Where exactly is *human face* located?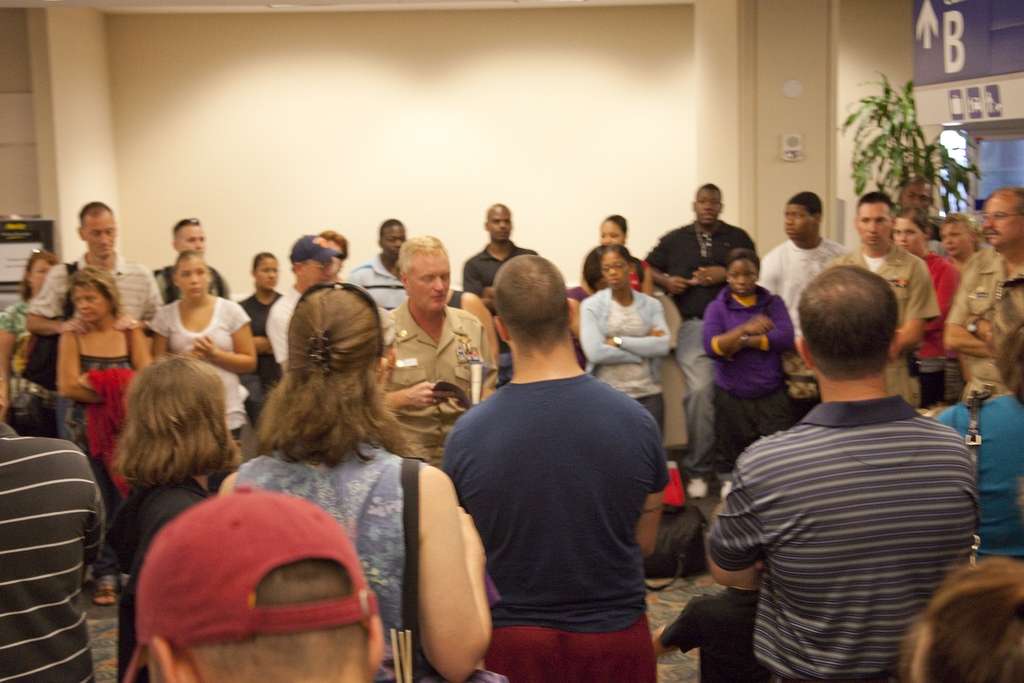
Its bounding box is x1=692 y1=189 x2=720 y2=225.
